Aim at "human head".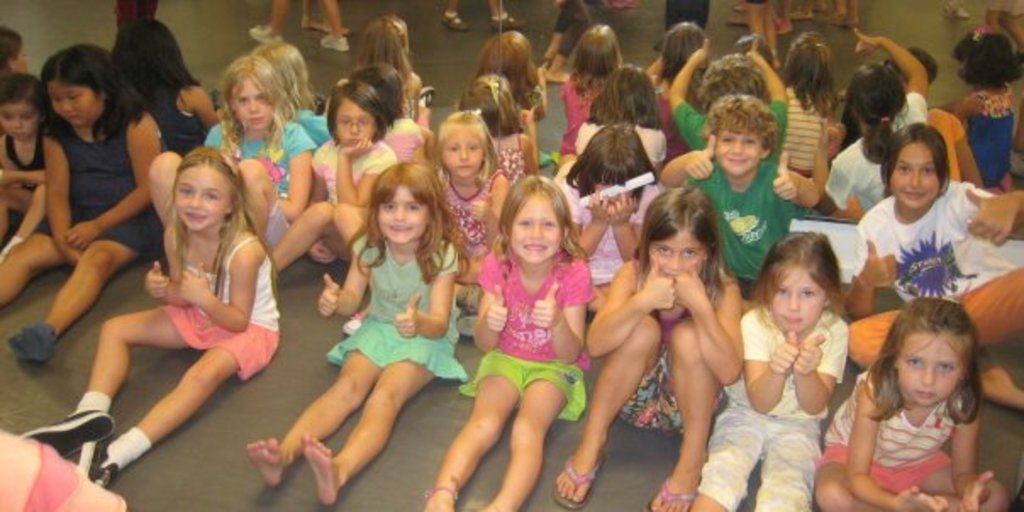
Aimed at <region>361, 161, 449, 249</region>.
